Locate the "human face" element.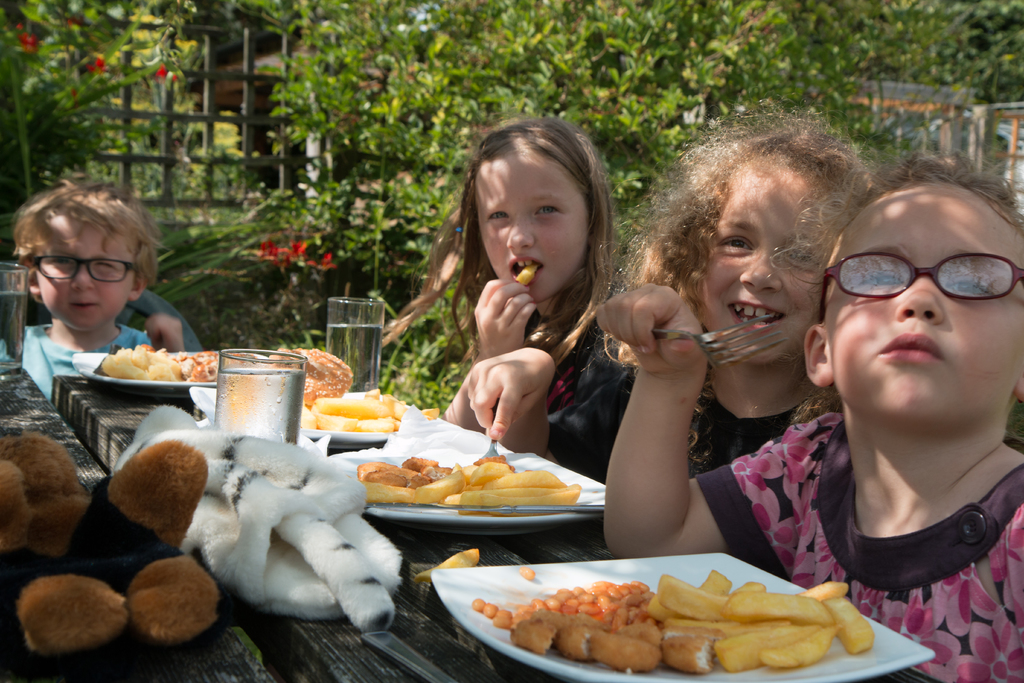
Element bbox: bbox=[35, 219, 125, 333].
